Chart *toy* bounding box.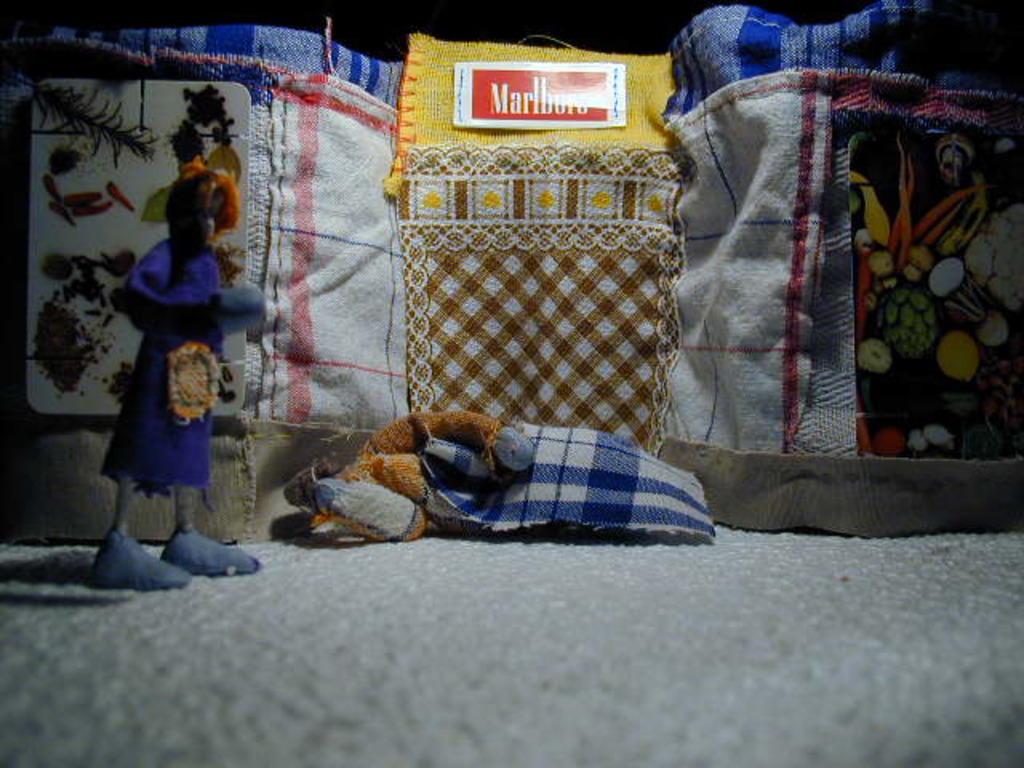
Charted: box=[90, 118, 277, 597].
